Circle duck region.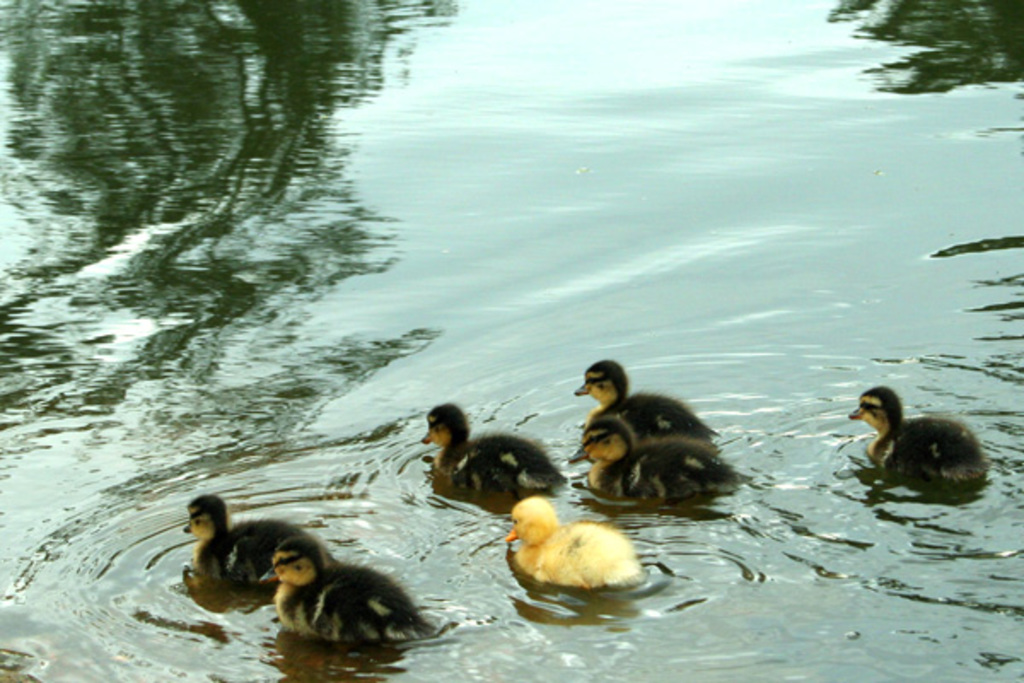
Region: (x1=853, y1=381, x2=993, y2=488).
